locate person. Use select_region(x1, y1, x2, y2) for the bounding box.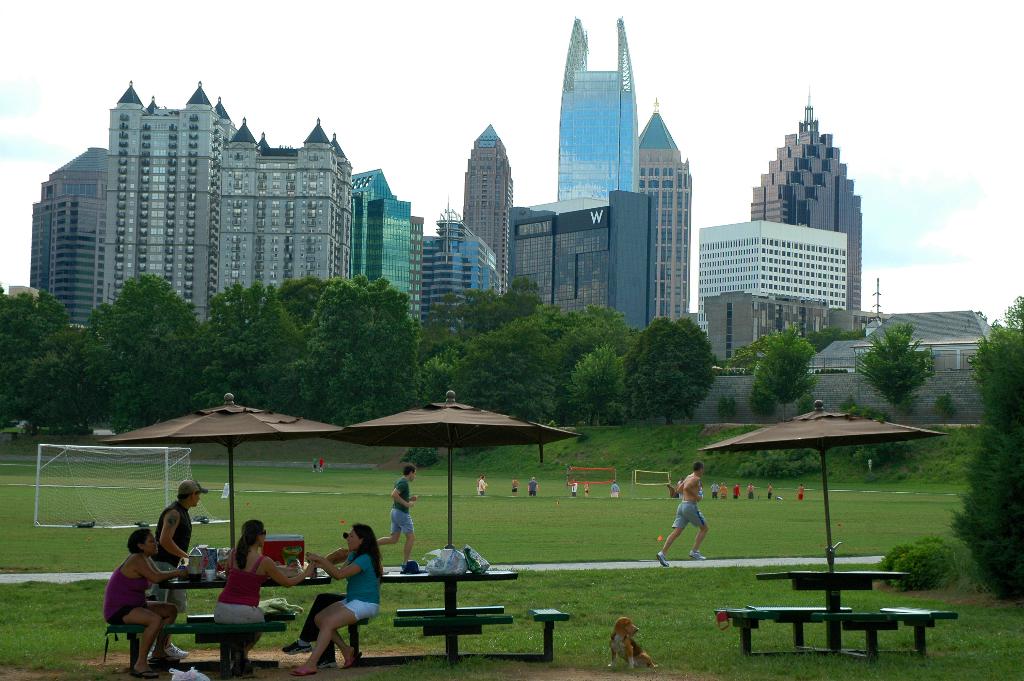
select_region(211, 518, 317, 680).
